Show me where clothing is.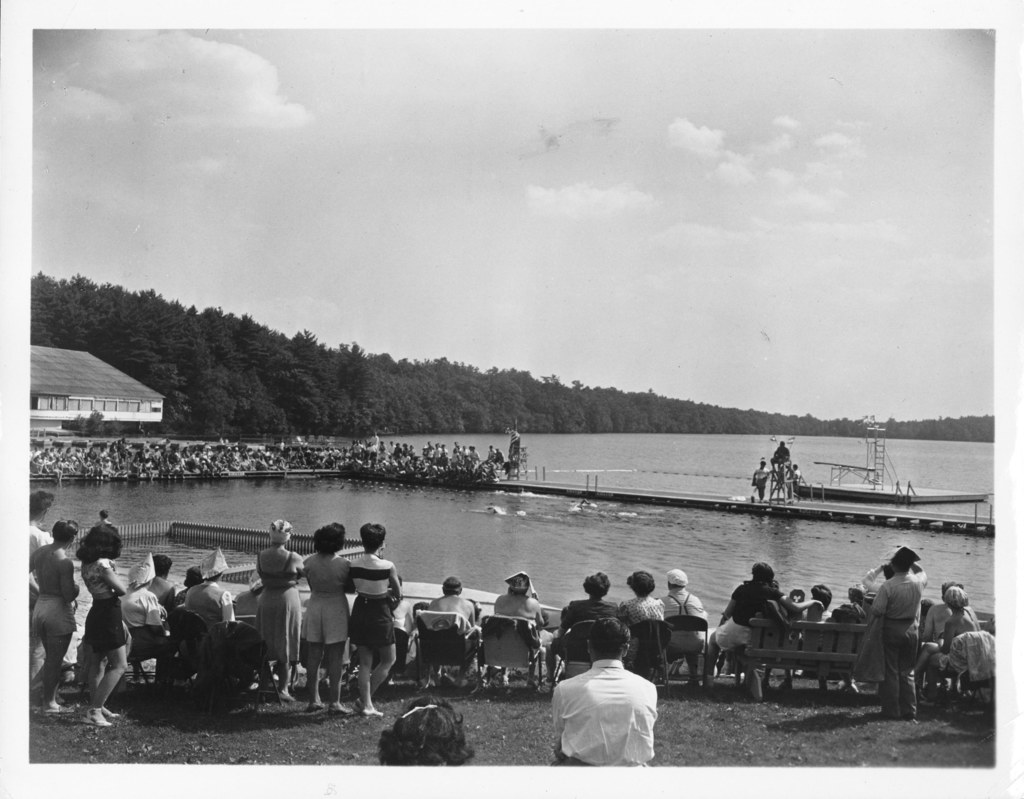
clothing is at x1=557, y1=605, x2=625, y2=640.
